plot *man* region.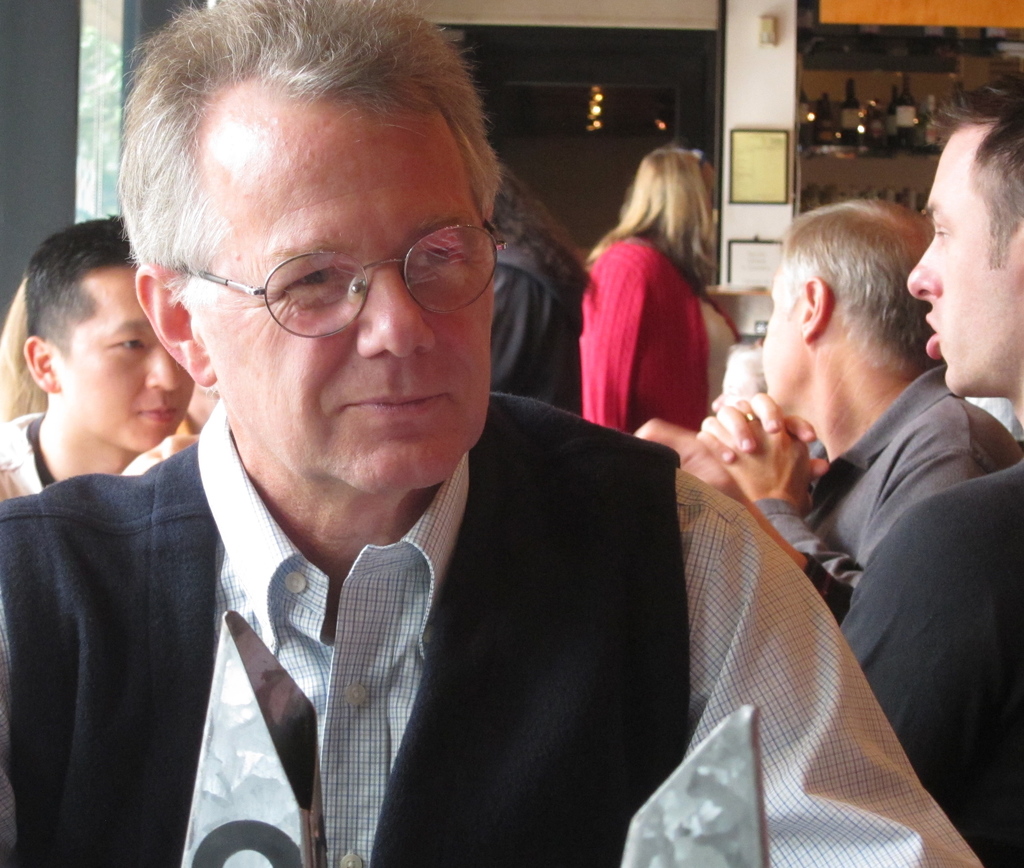
Plotted at detection(693, 202, 1023, 589).
